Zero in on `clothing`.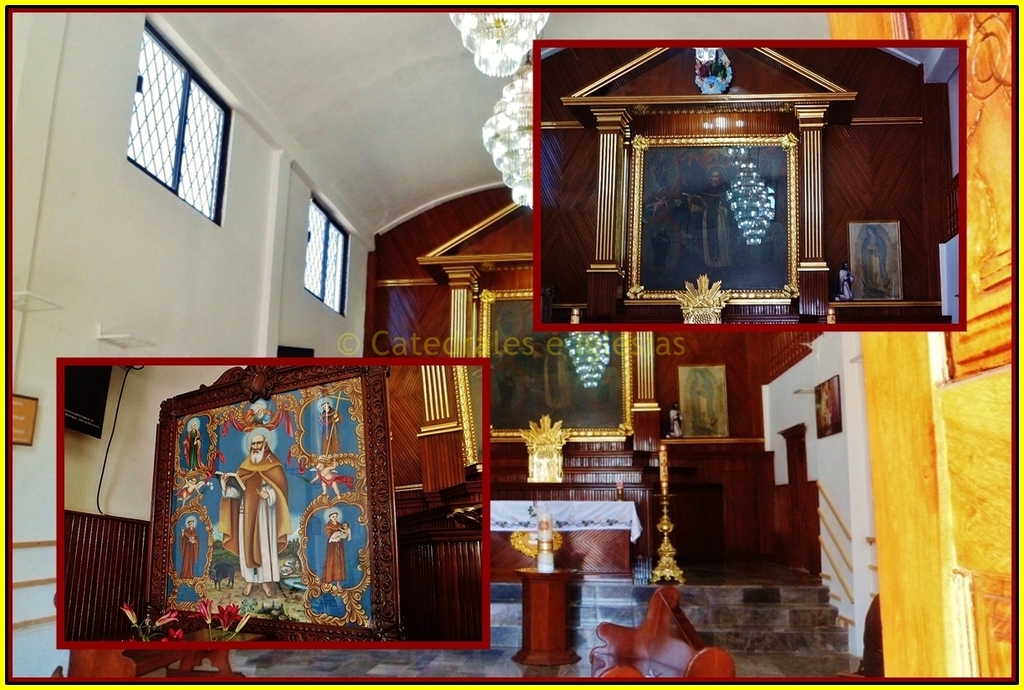
Zeroed in: <region>176, 529, 204, 580</region>.
